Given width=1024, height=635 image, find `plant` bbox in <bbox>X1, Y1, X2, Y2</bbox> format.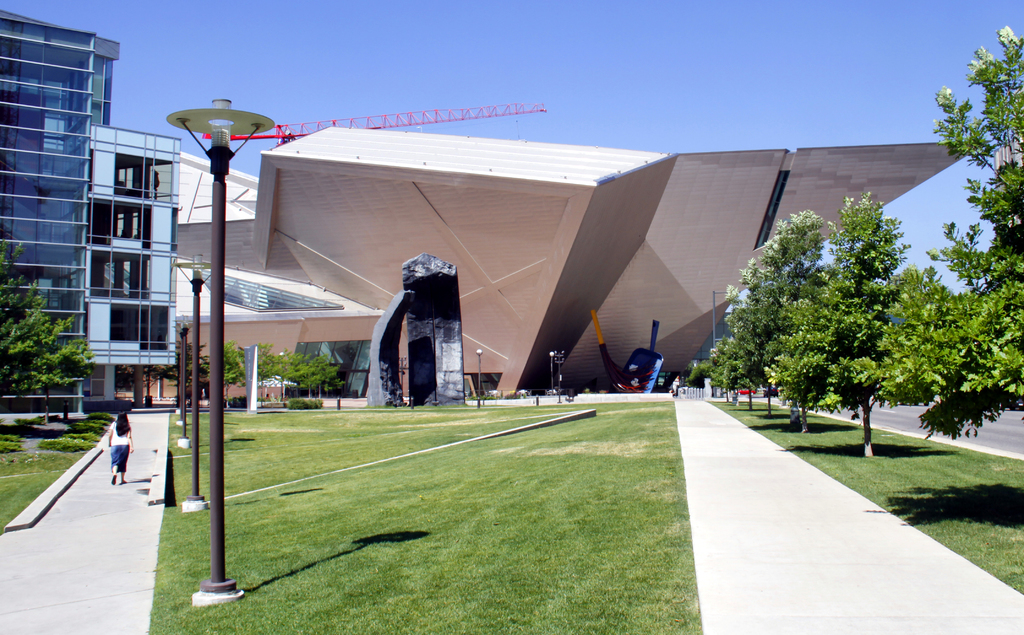
<bbox>42, 436, 93, 457</bbox>.
